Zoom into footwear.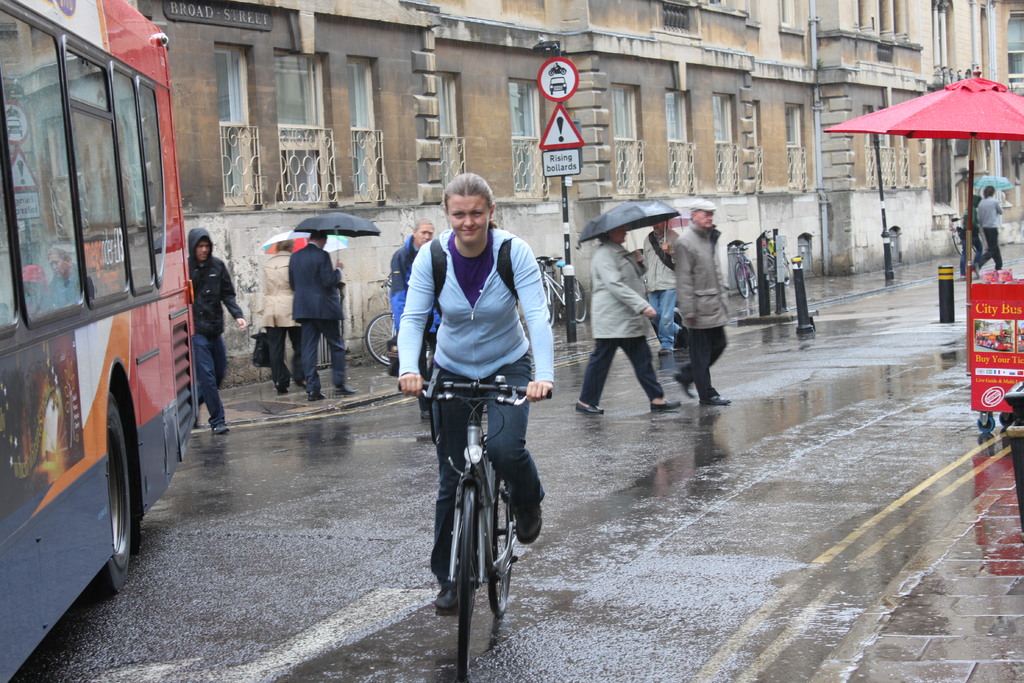
Zoom target: pyautogui.locateOnScreen(213, 420, 231, 435).
